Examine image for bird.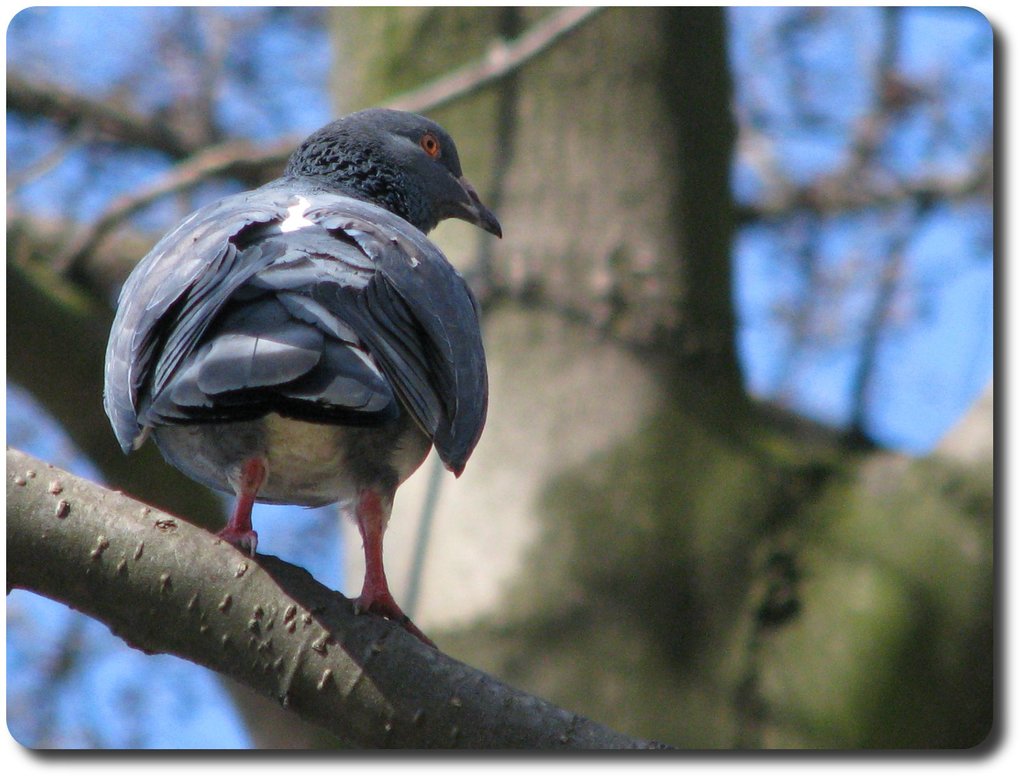
Examination result: select_region(94, 124, 537, 630).
